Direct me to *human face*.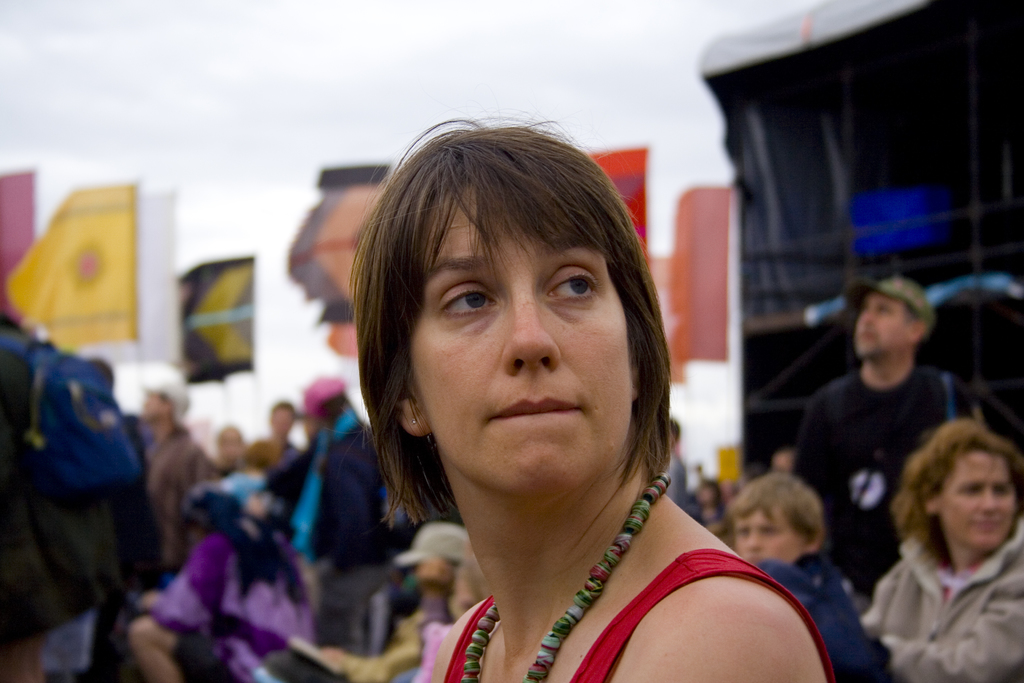
Direction: bbox(737, 512, 797, 562).
